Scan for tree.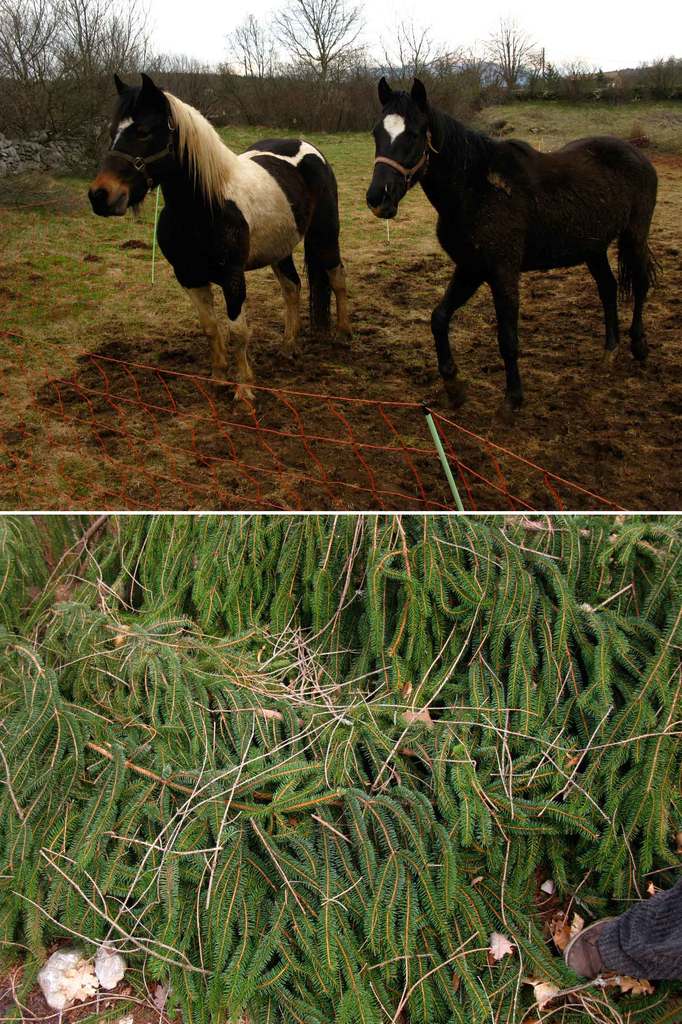
Scan result: box=[393, 9, 477, 116].
